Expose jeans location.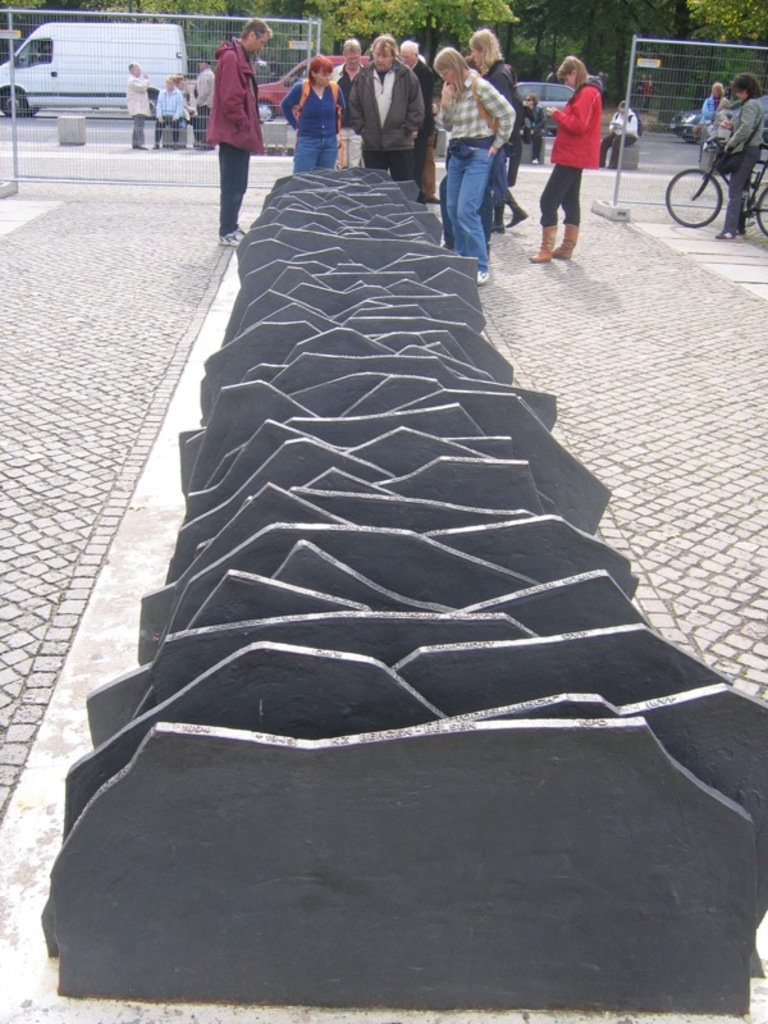
Exposed at select_region(434, 115, 503, 247).
